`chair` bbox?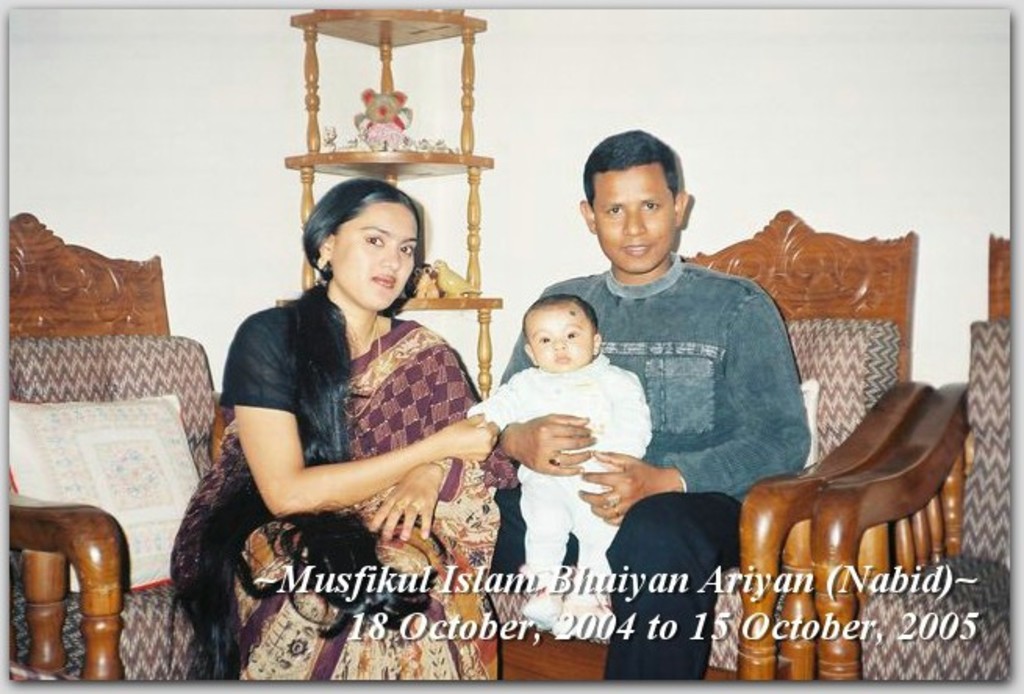
782,231,1010,683
